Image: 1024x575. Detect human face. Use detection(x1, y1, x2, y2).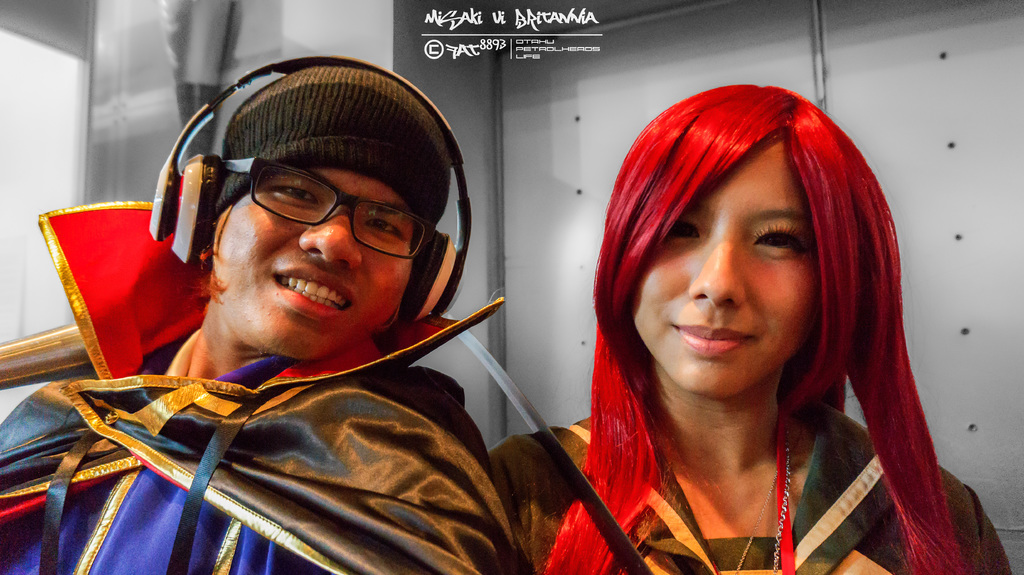
detection(213, 169, 415, 367).
